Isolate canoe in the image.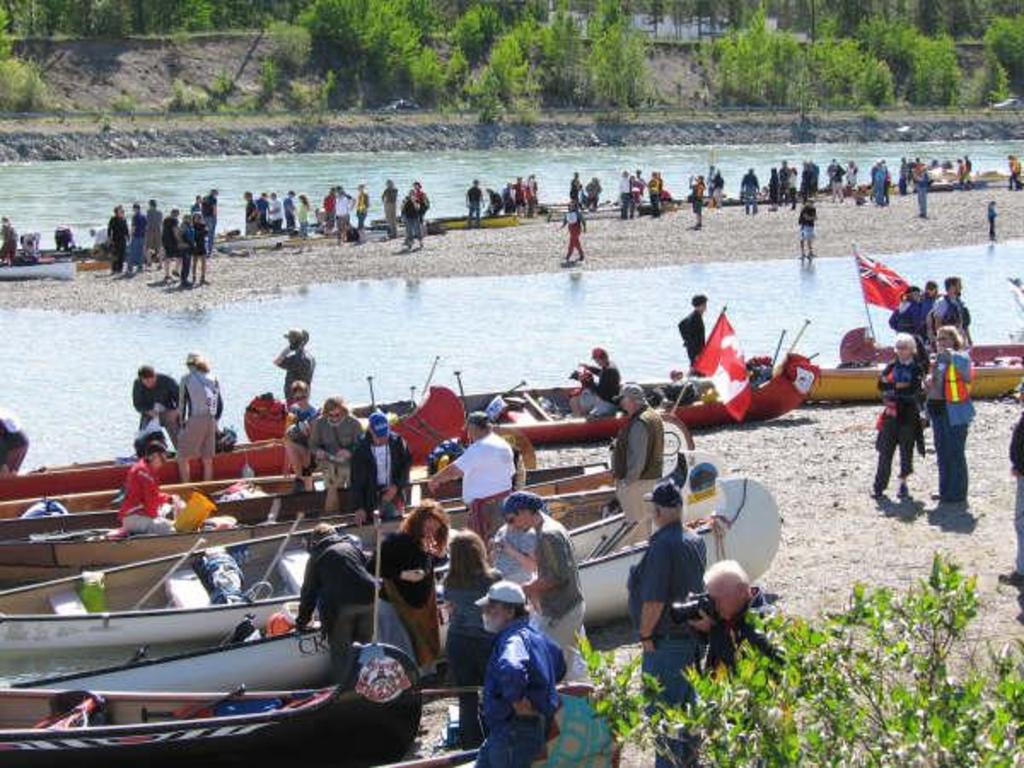
Isolated region: rect(0, 474, 778, 701).
